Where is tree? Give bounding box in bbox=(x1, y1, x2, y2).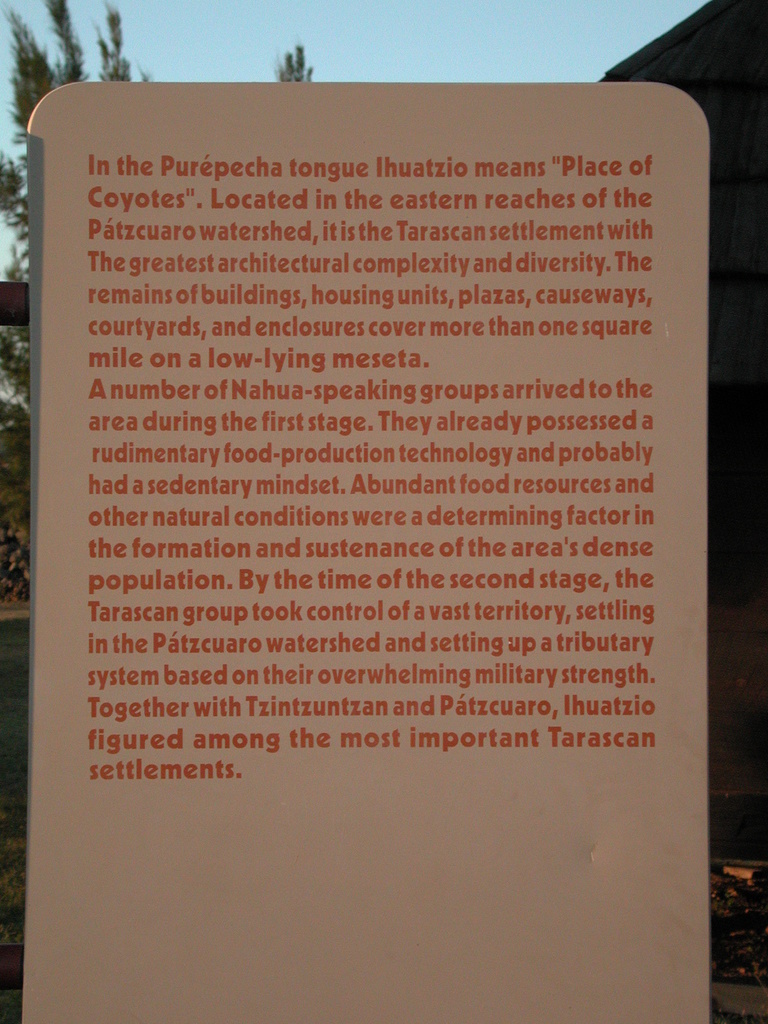
bbox=(0, 0, 148, 451).
